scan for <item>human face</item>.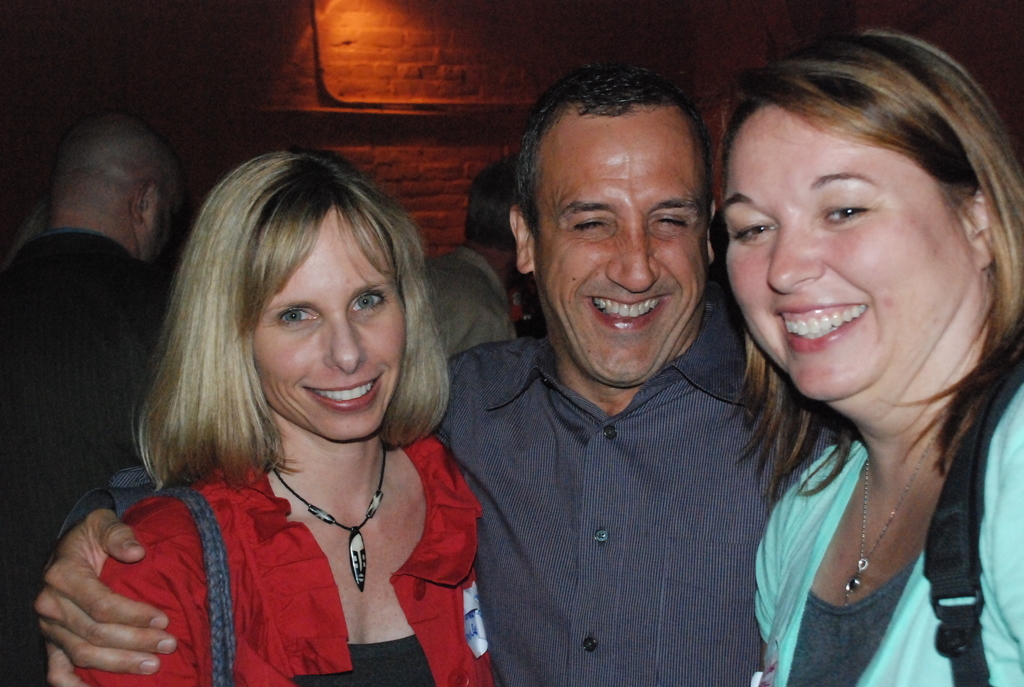
Scan result: x1=540, y1=118, x2=714, y2=386.
